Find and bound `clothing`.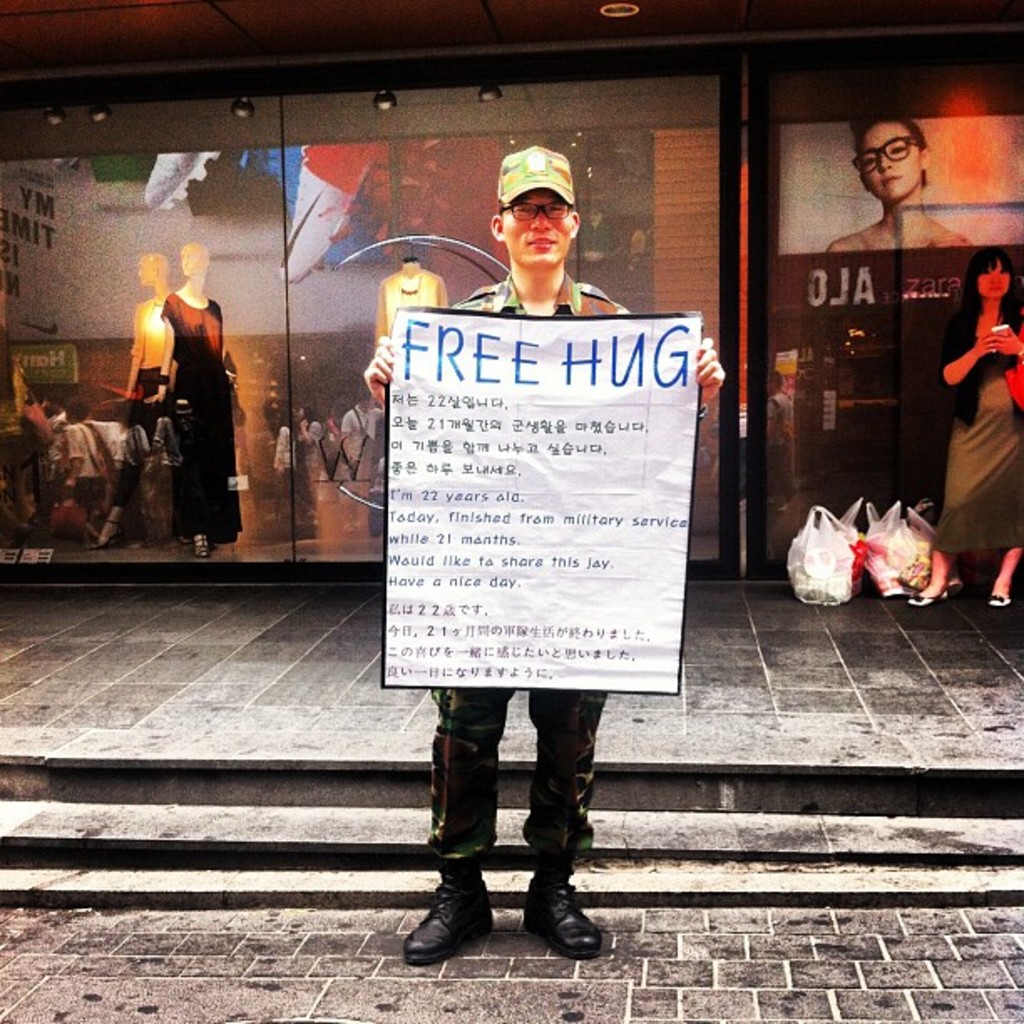
Bound: [62,418,120,495].
